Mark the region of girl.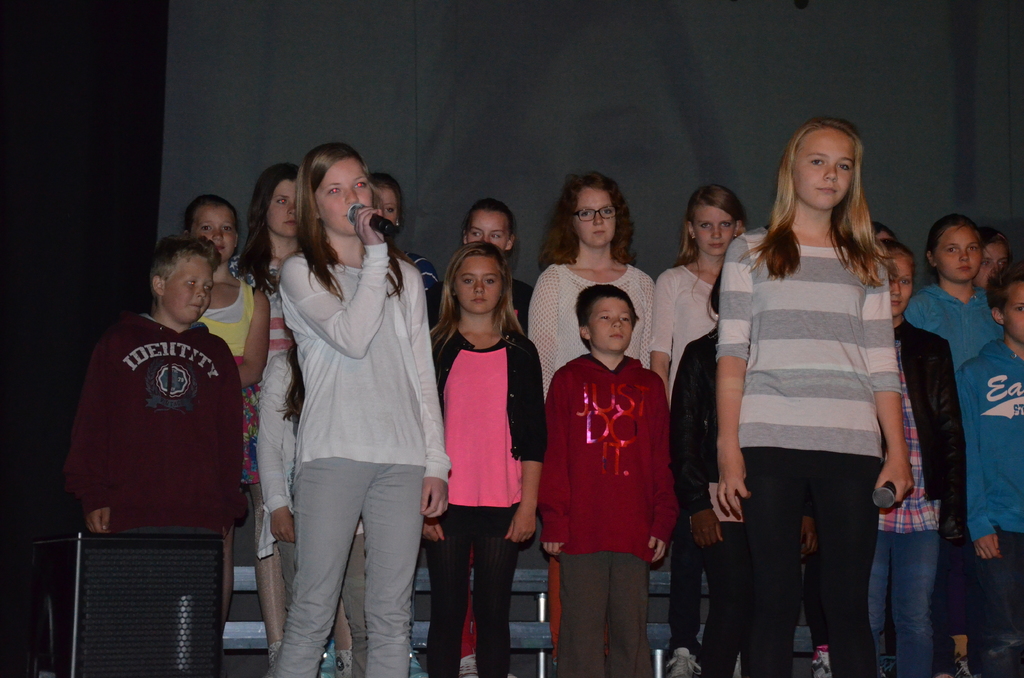
Region: select_region(276, 142, 449, 677).
